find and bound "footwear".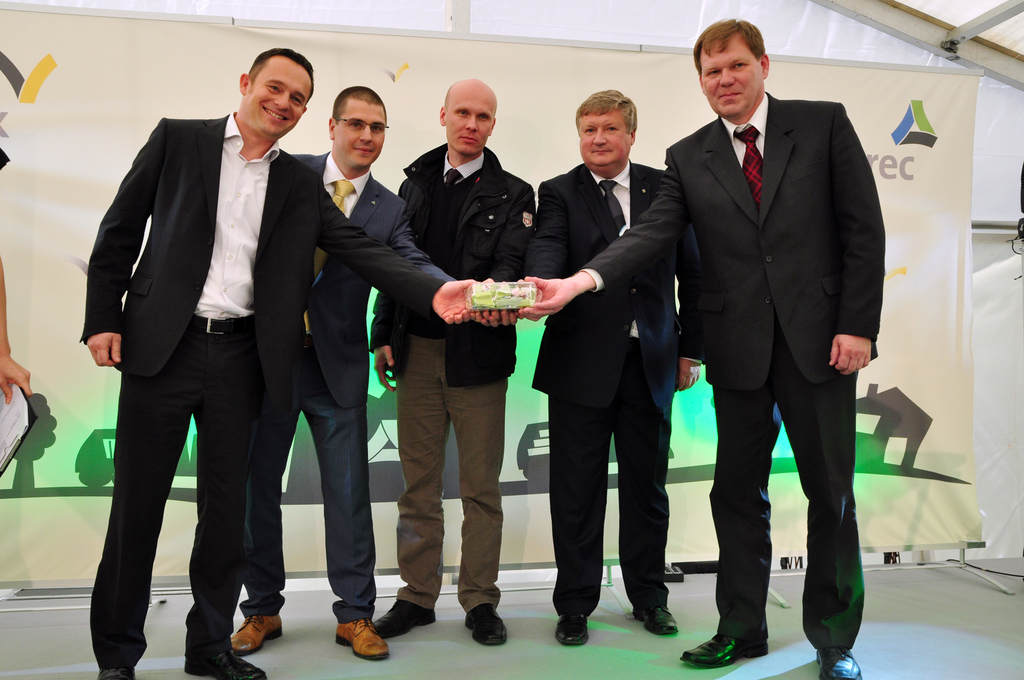
Bound: 628 603 685 638.
